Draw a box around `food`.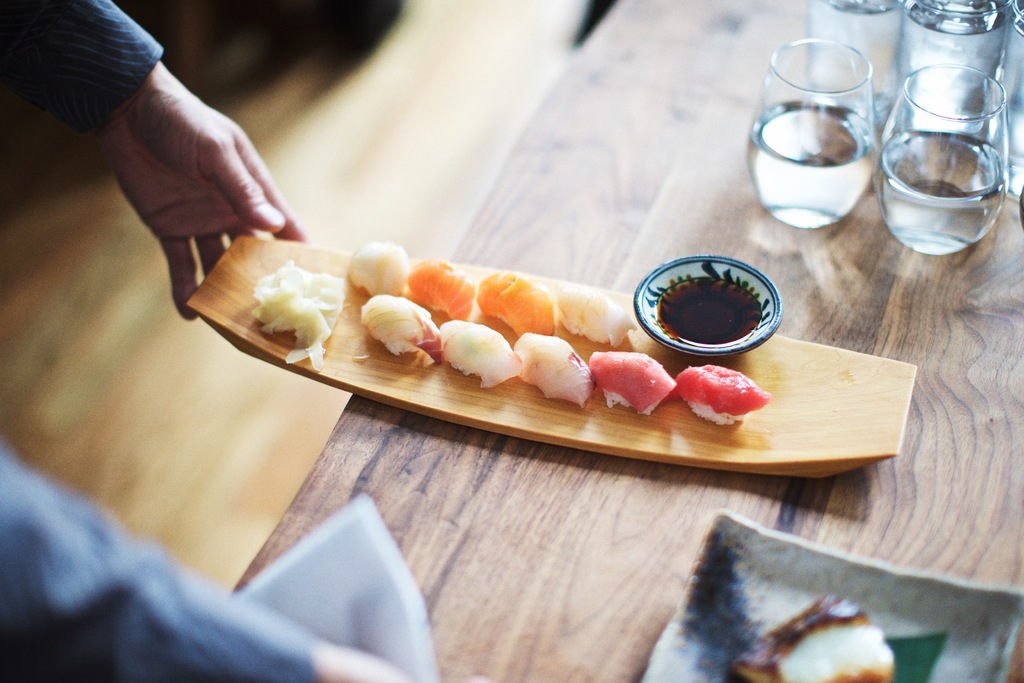
detection(557, 286, 636, 349).
